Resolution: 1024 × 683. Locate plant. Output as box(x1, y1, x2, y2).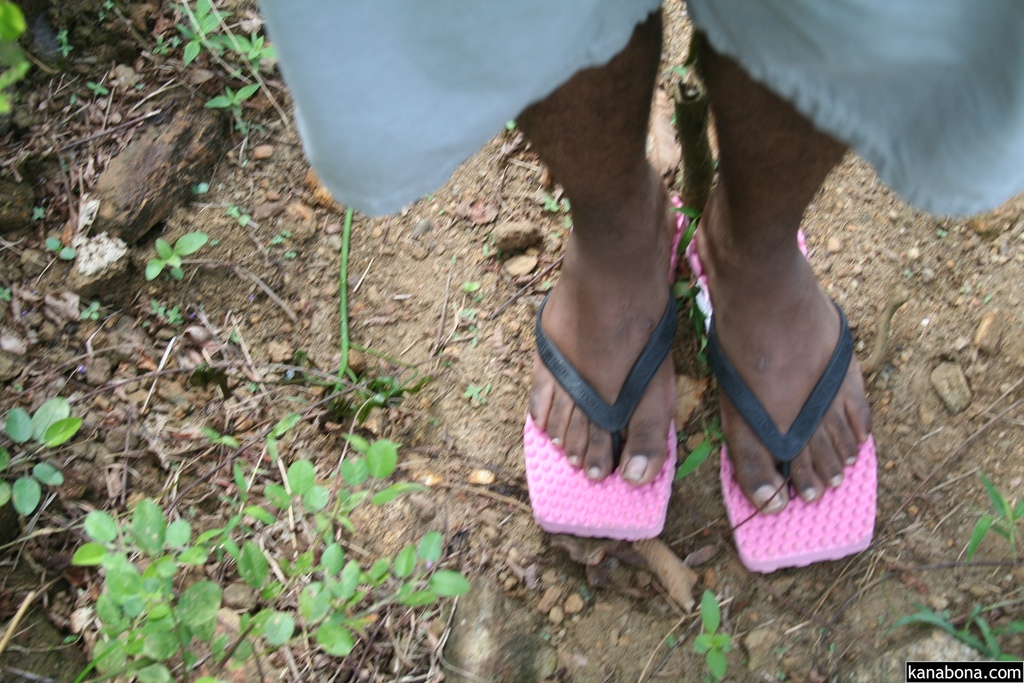
box(467, 383, 497, 406).
